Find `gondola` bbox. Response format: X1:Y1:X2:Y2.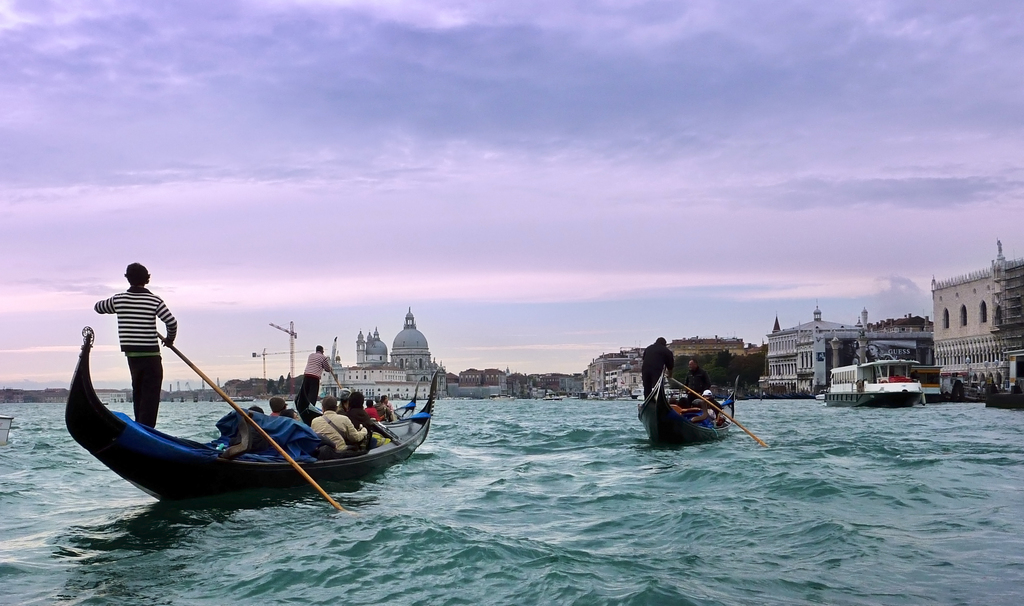
631:359:741:453.
